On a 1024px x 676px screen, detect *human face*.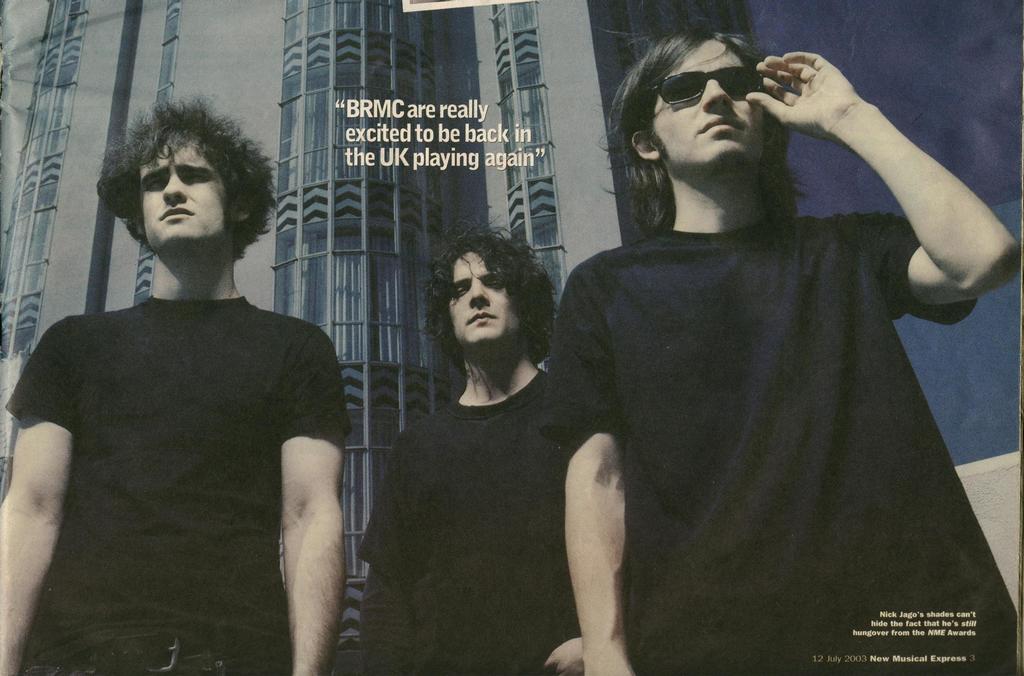
BBox(650, 33, 767, 168).
